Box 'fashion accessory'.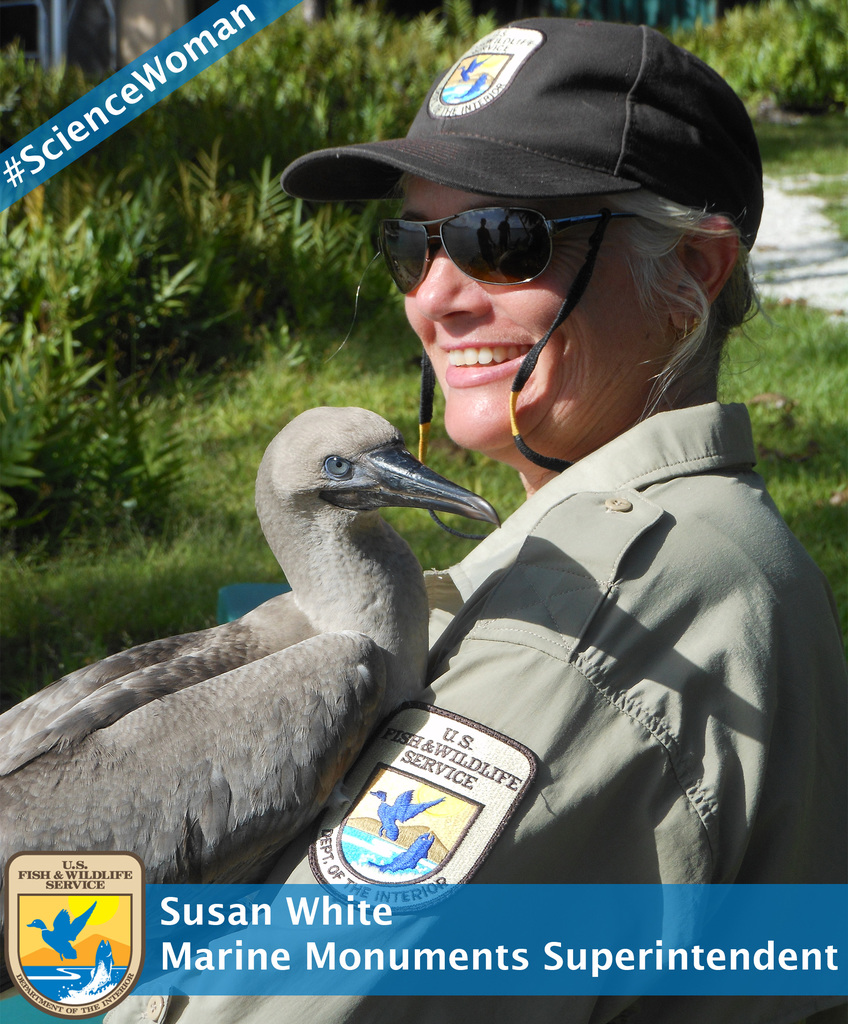
Rect(398, 188, 626, 300).
